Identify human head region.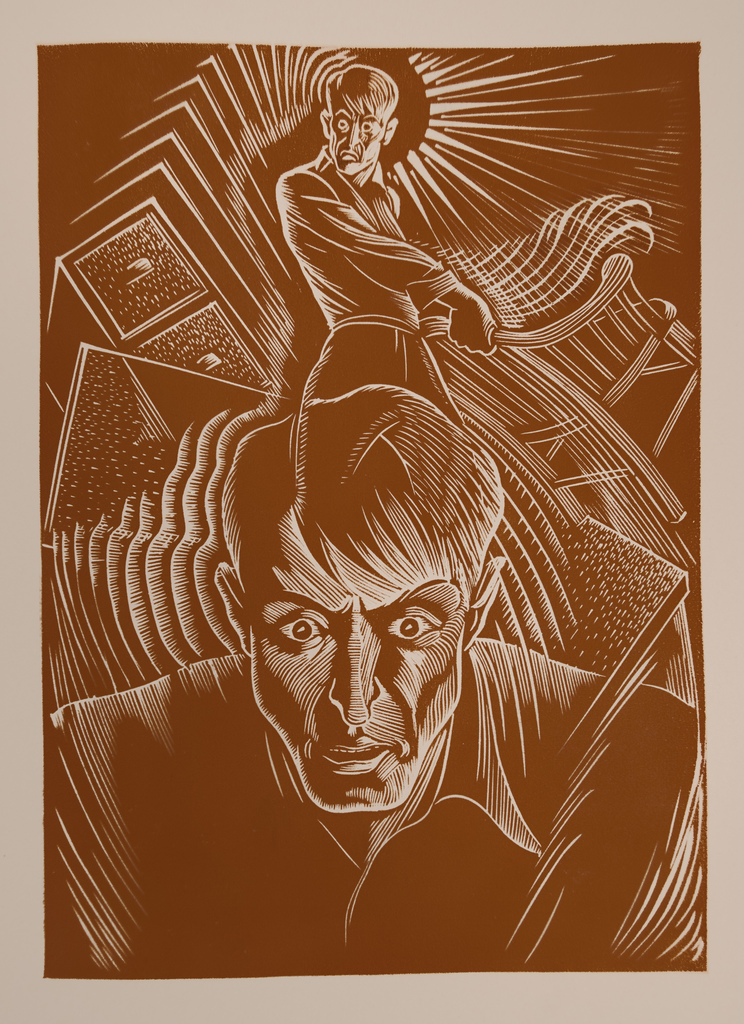
Region: bbox=[318, 63, 403, 164].
